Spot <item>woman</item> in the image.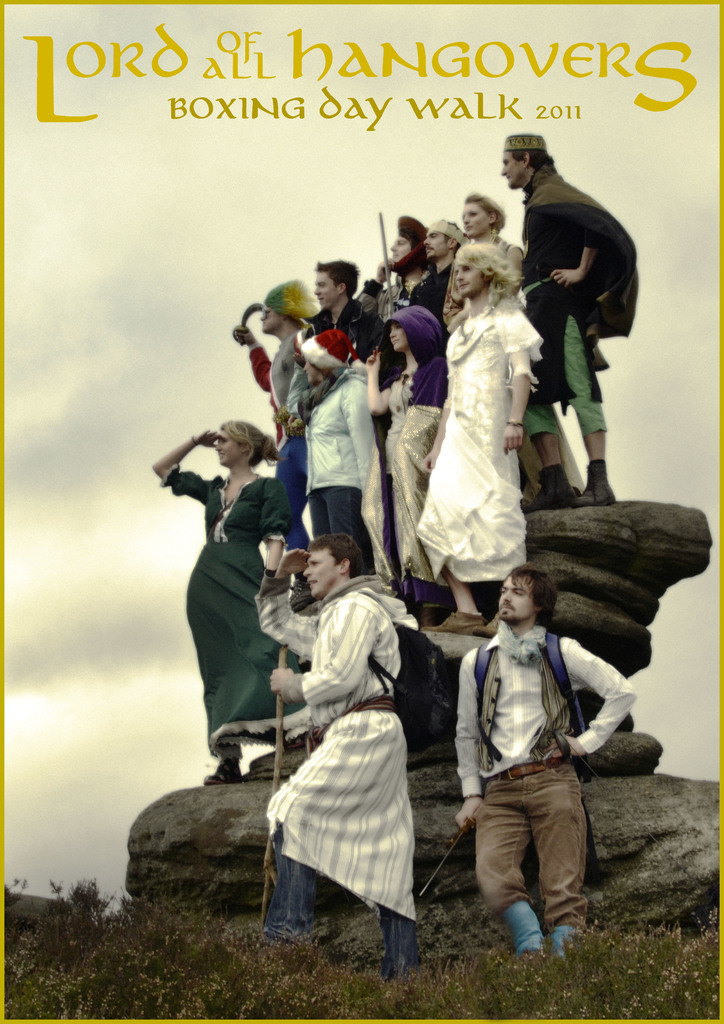
<item>woman</item> found at (left=167, top=403, right=318, bottom=839).
